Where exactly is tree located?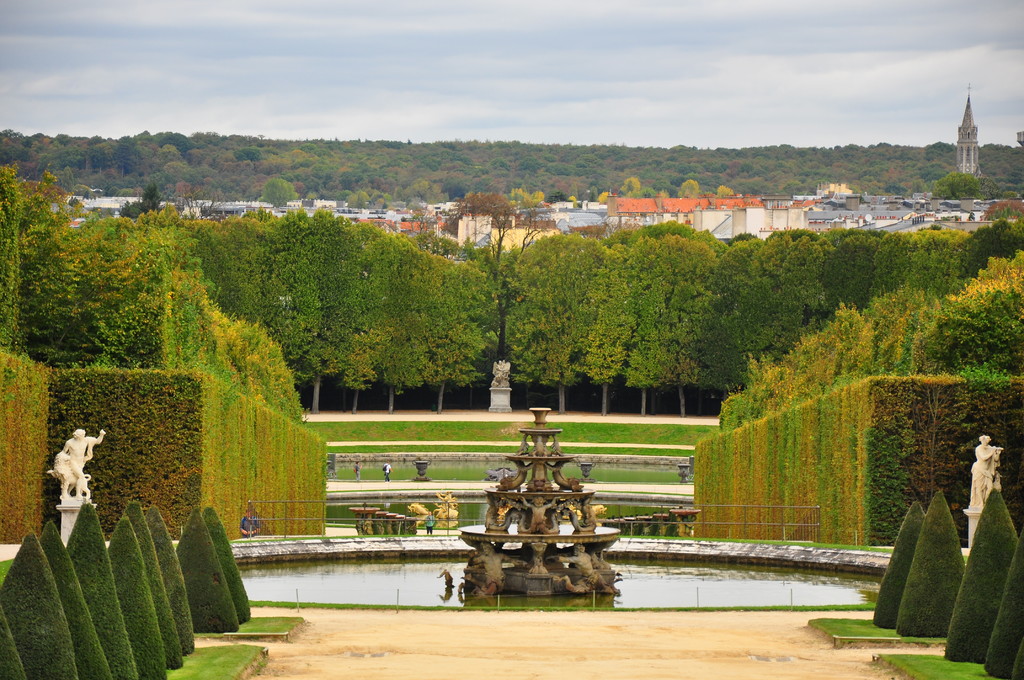
Its bounding box is x1=461 y1=193 x2=524 y2=257.
